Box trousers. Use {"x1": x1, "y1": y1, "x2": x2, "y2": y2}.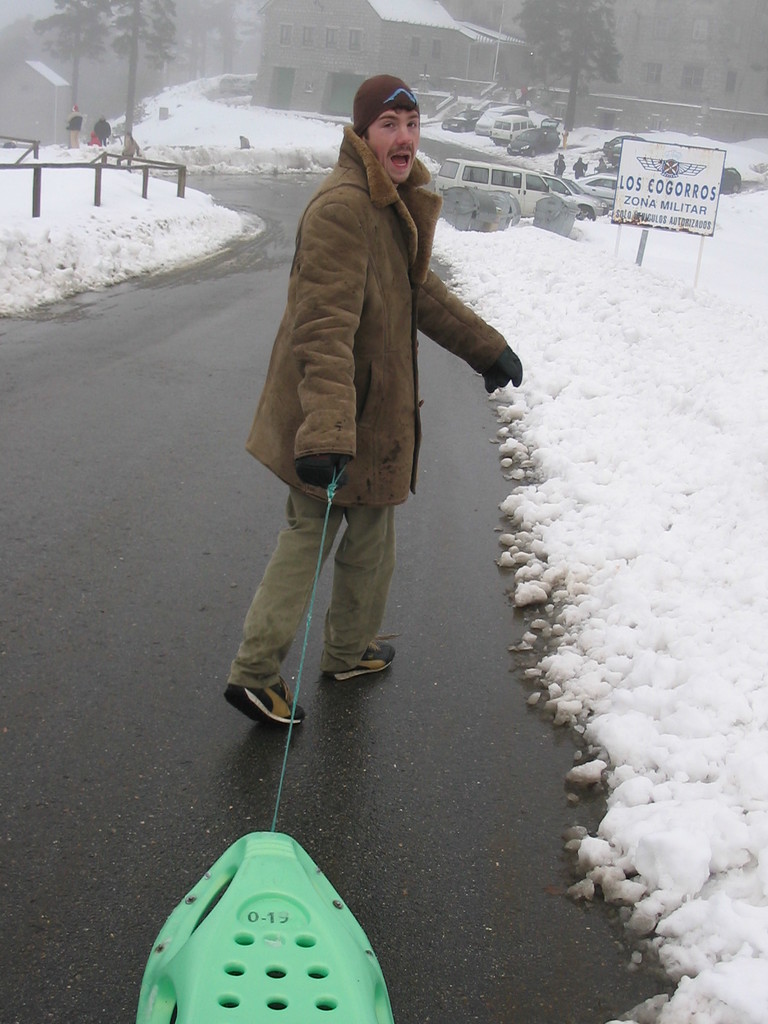
{"x1": 230, "y1": 490, "x2": 403, "y2": 691}.
